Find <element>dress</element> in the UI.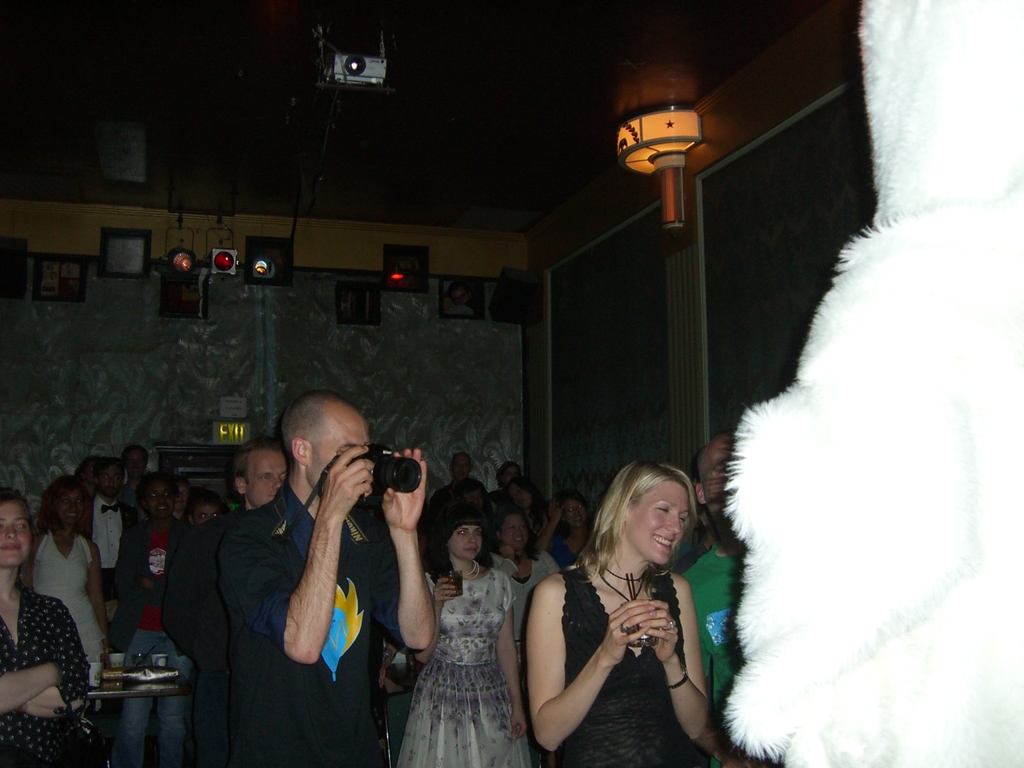
UI element at BBox(397, 561, 519, 756).
